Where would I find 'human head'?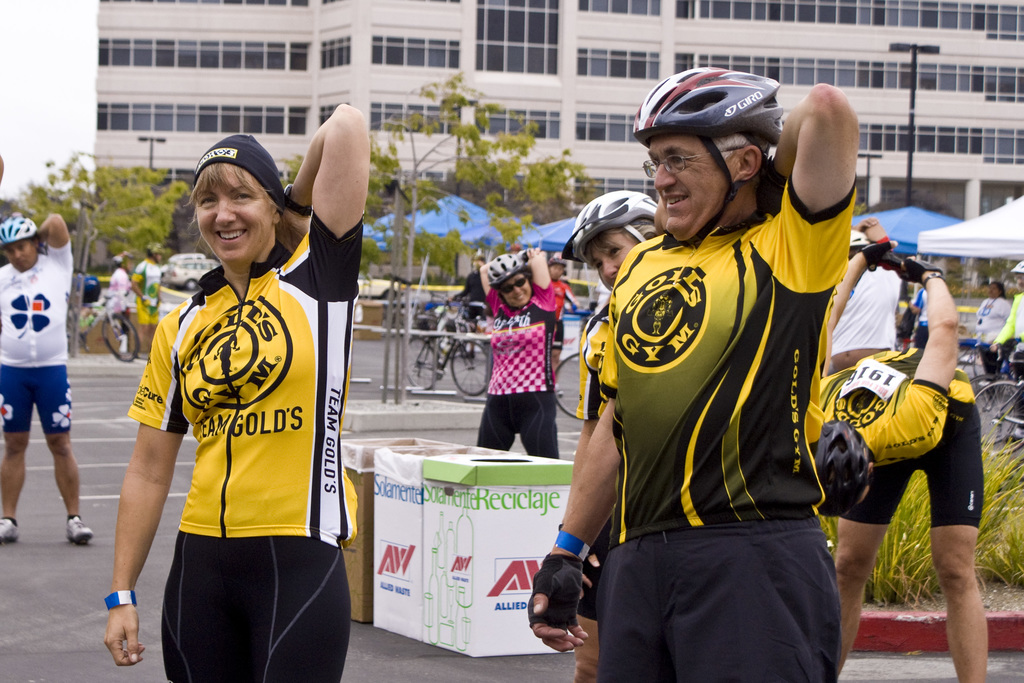
At box(545, 252, 572, 280).
